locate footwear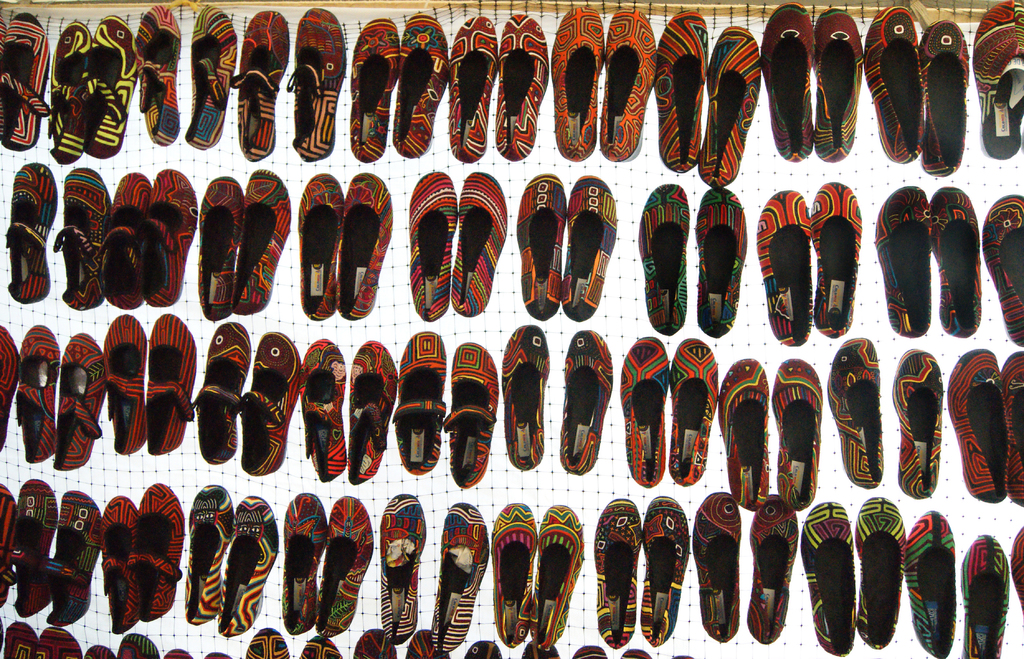
[182, 2, 235, 148]
